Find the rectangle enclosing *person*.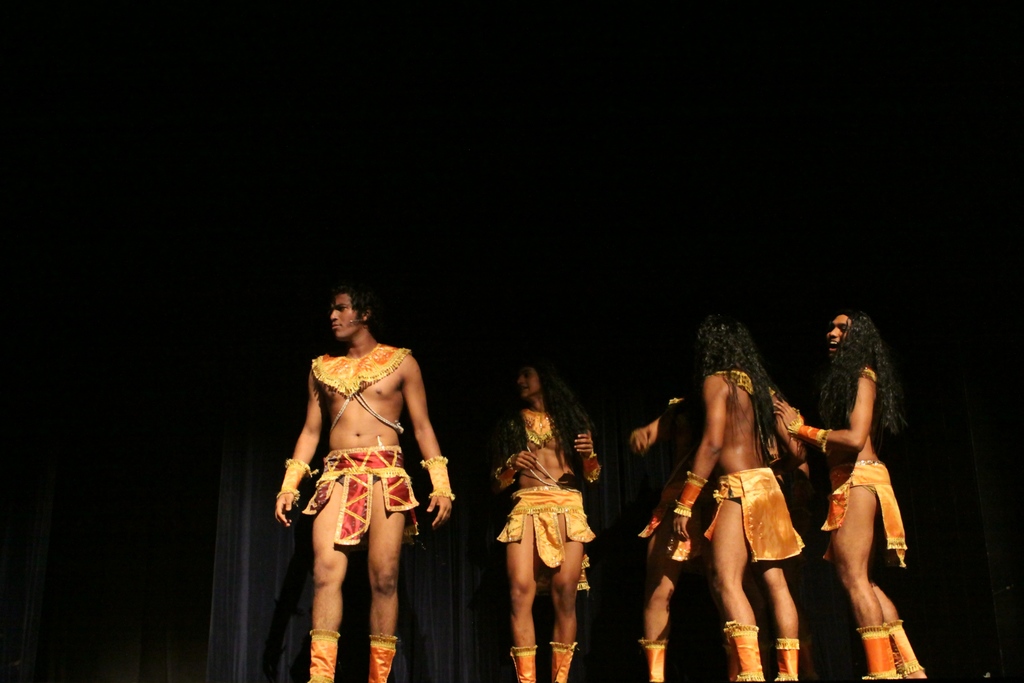
[x1=492, y1=349, x2=602, y2=682].
